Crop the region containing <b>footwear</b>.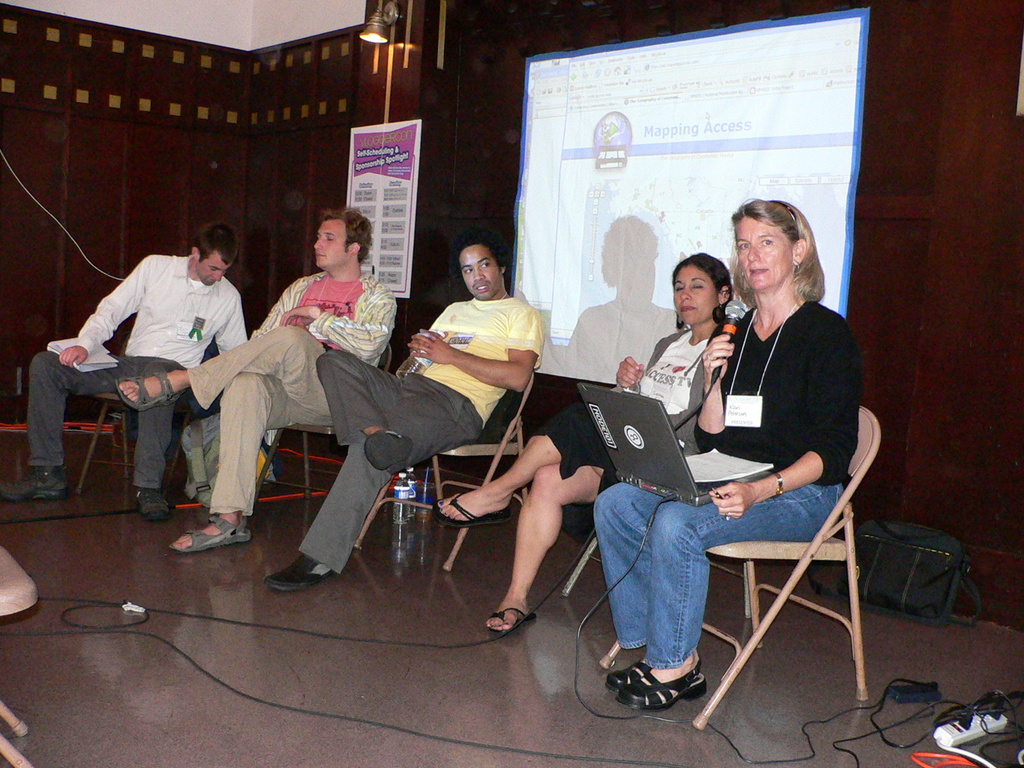
Crop region: (172, 513, 252, 548).
